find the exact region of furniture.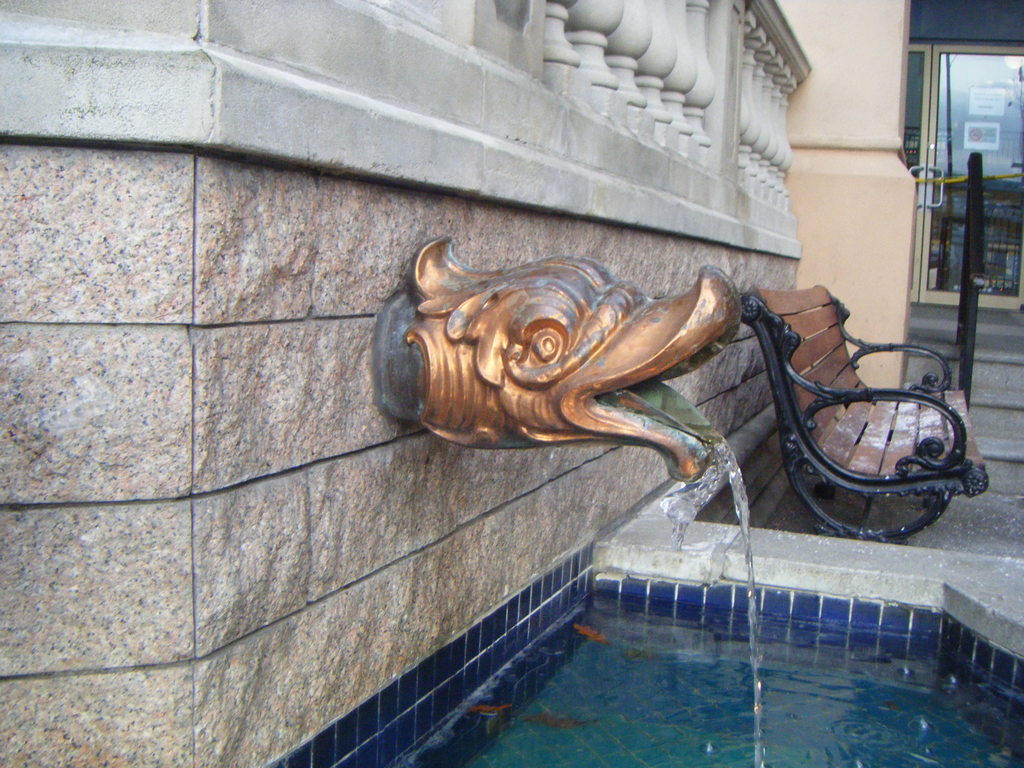
Exact region: l=739, t=285, r=988, b=543.
